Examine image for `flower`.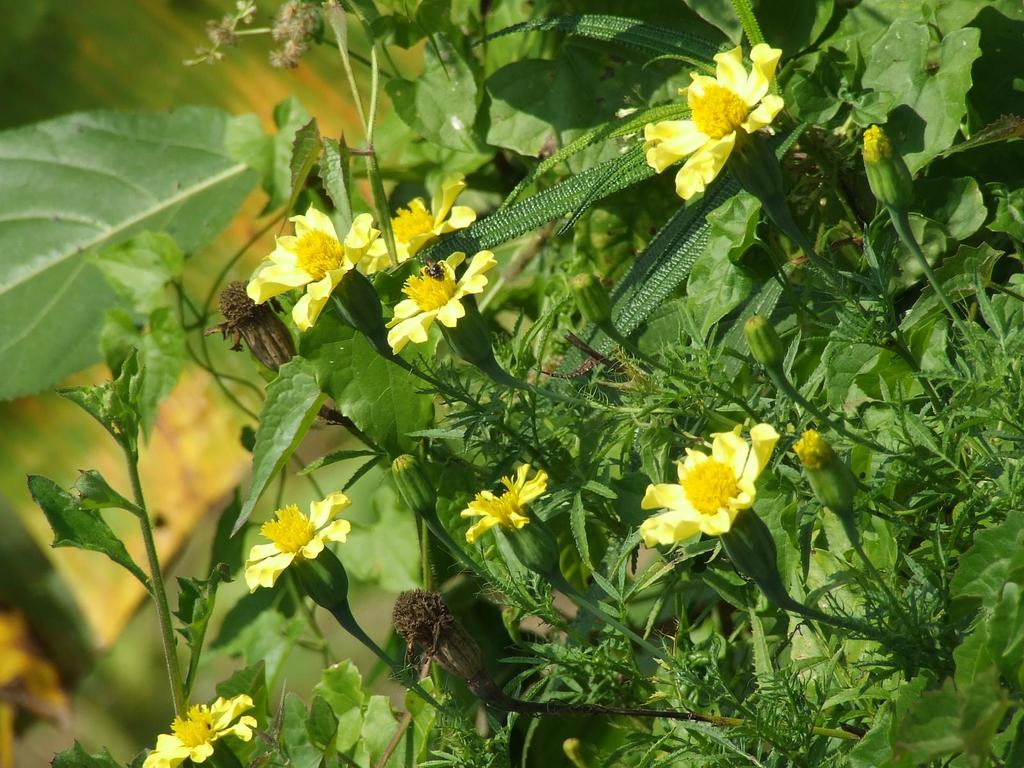
Examination result: [left=150, top=691, right=266, bottom=767].
